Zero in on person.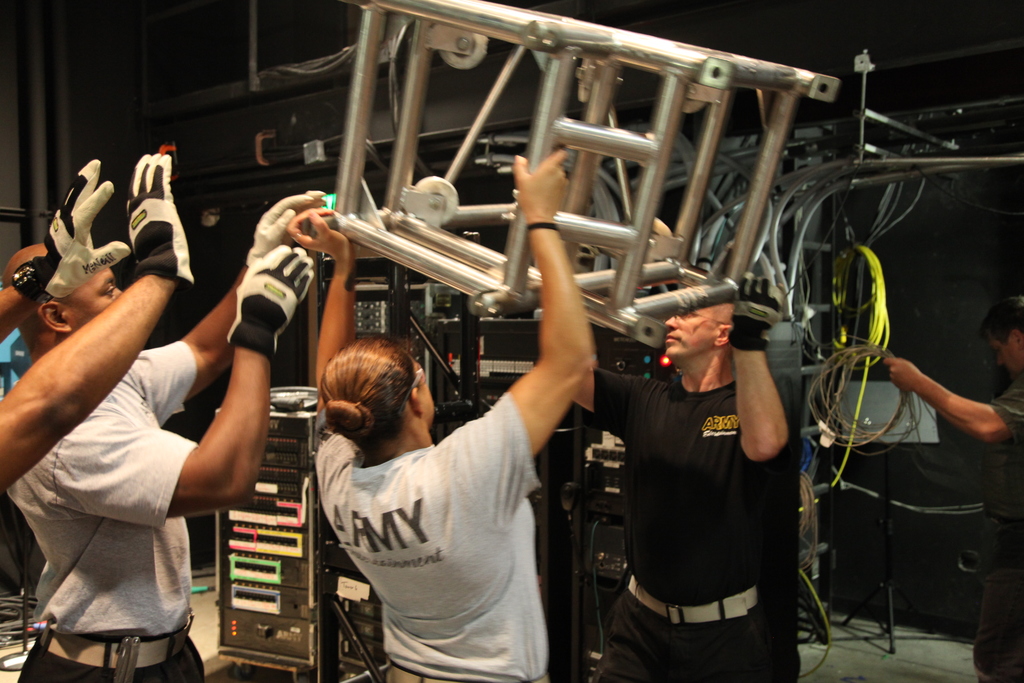
Zeroed in: BBox(576, 276, 785, 682).
